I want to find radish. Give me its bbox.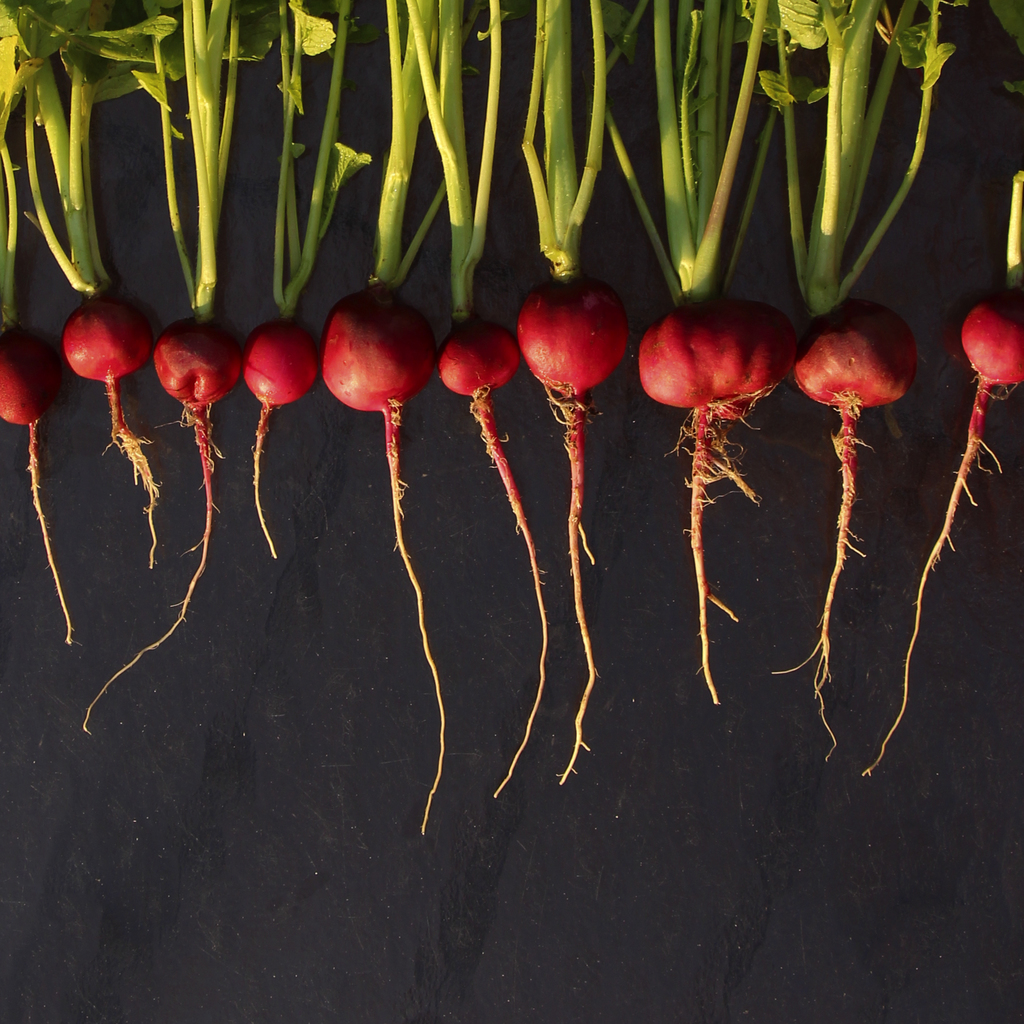
<bbox>324, 0, 438, 838</bbox>.
